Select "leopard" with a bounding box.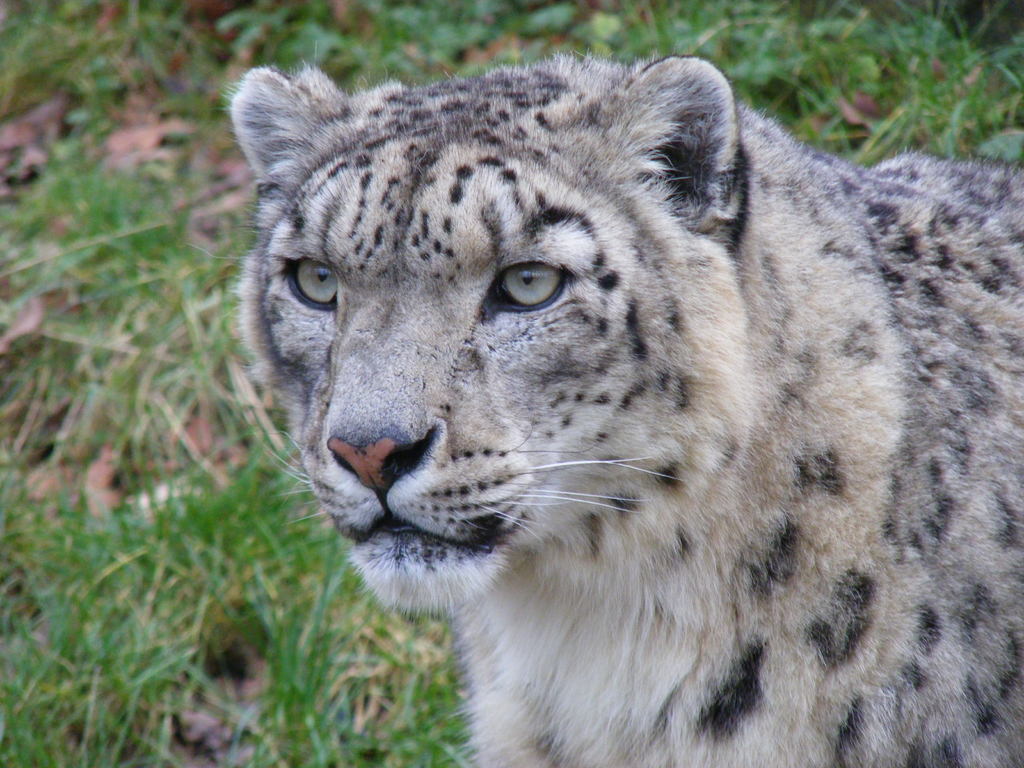
l=199, t=17, r=1023, b=767.
